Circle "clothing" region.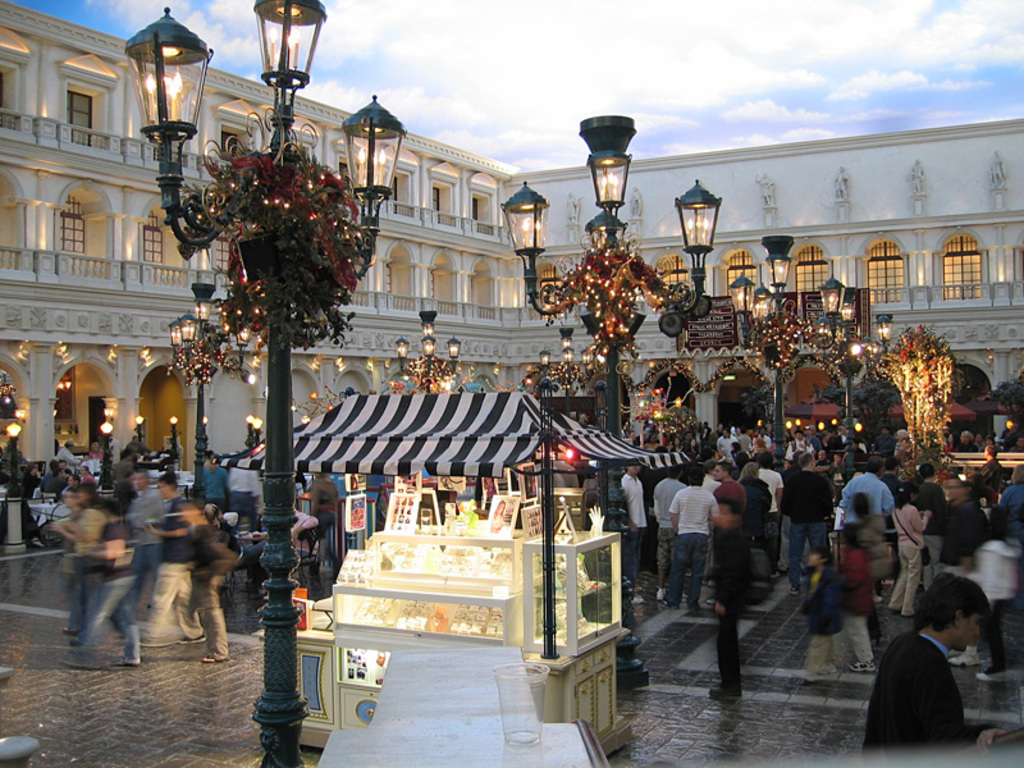
Region: <region>714, 481, 741, 508</region>.
